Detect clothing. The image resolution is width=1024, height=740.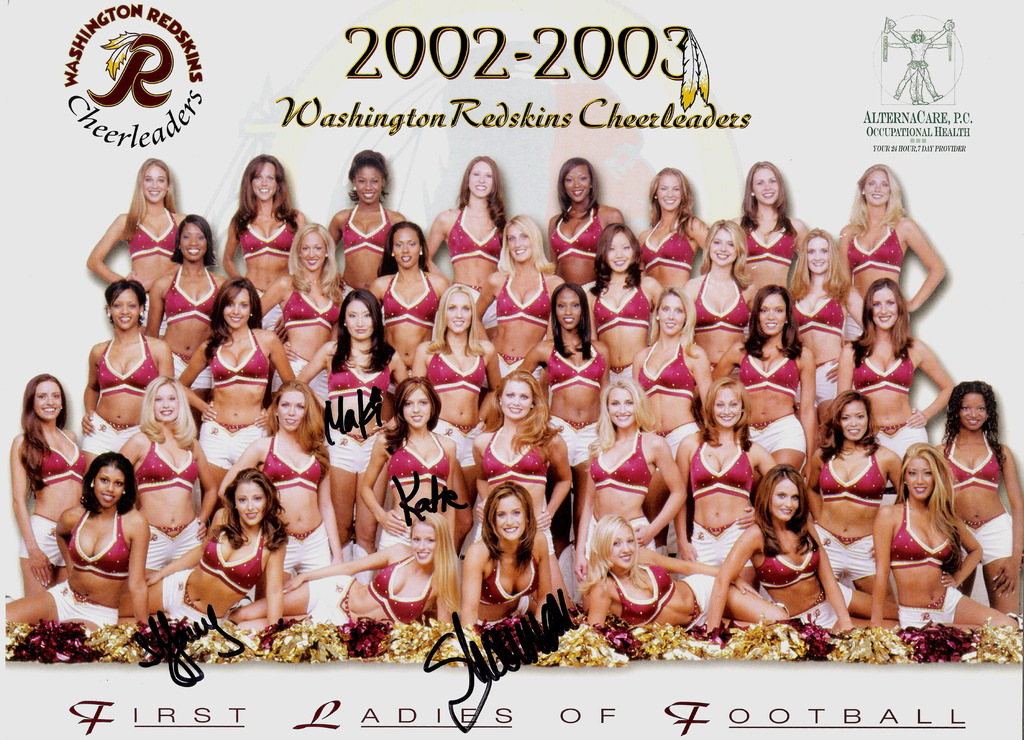
<box>179,518,274,627</box>.
